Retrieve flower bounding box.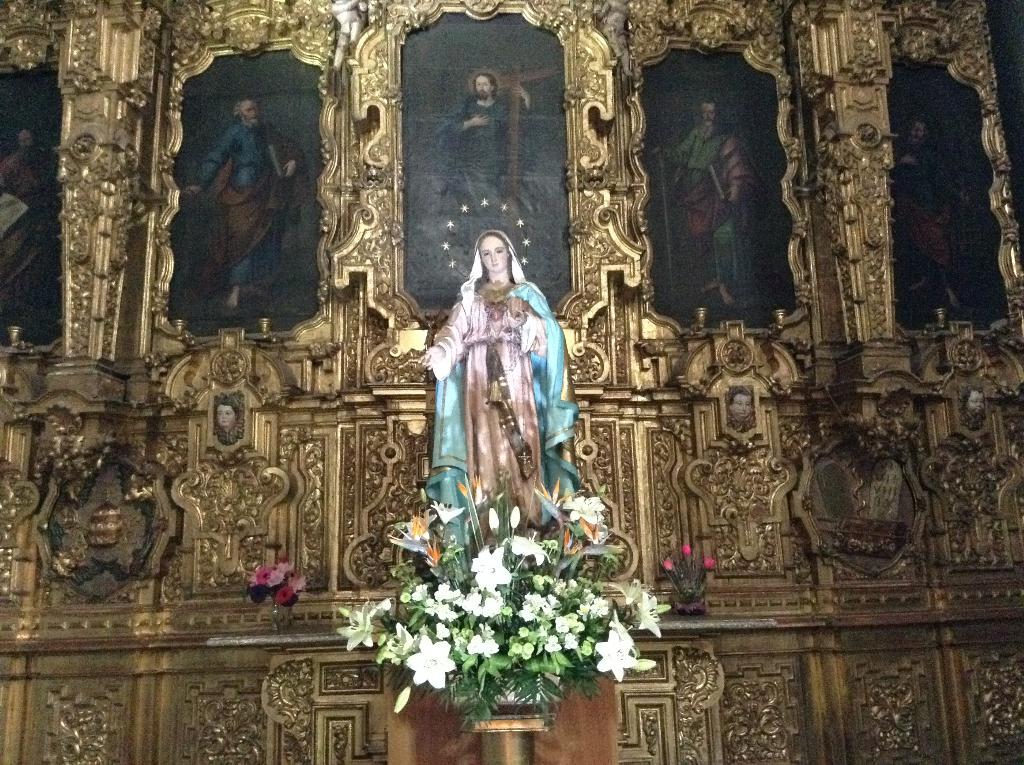
Bounding box: region(701, 556, 721, 573).
